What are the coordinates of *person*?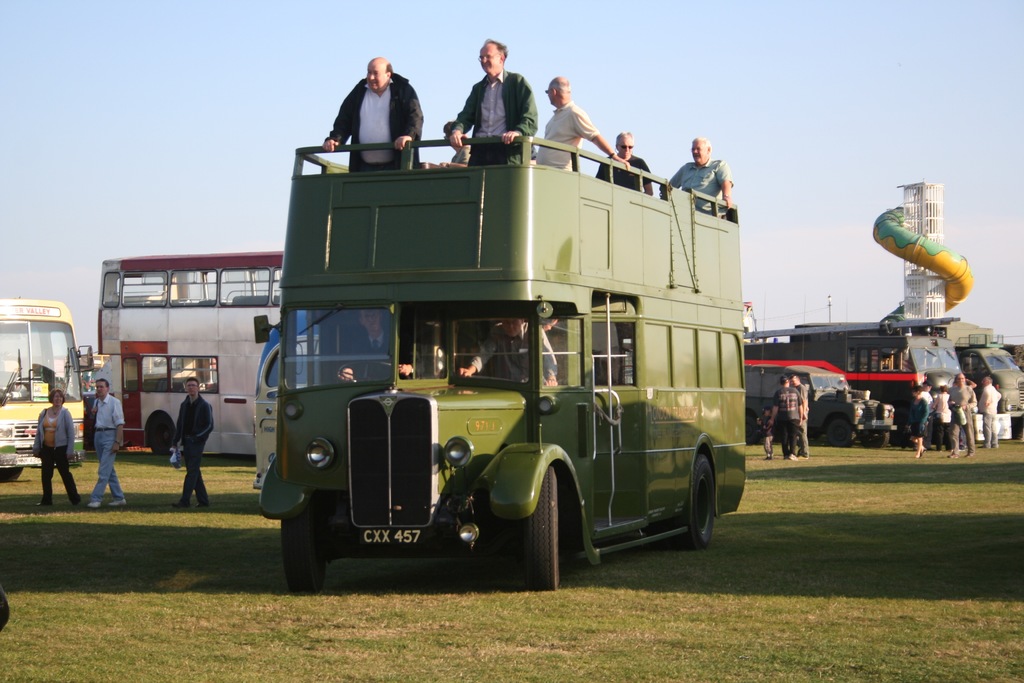
locate(664, 139, 730, 211).
